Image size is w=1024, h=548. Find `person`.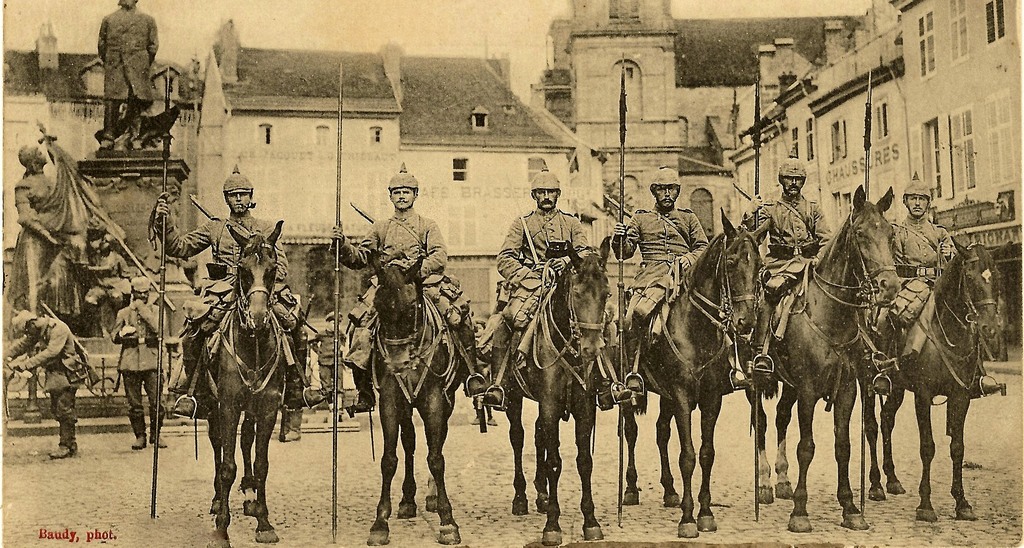
pyautogui.locateOnScreen(14, 138, 65, 310).
